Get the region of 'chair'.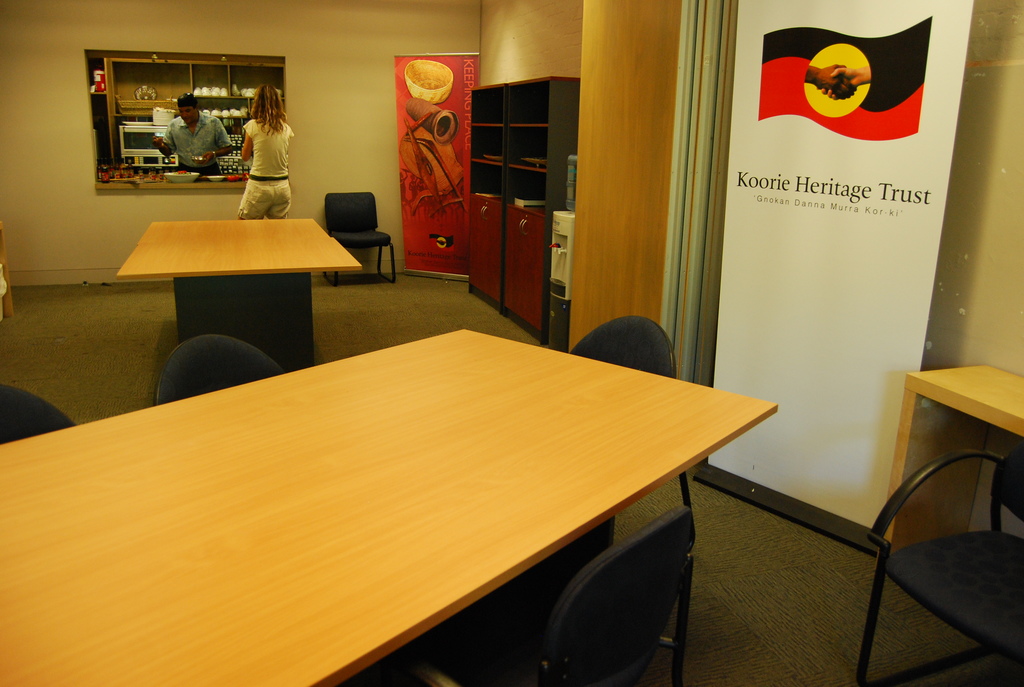
bbox(467, 505, 686, 686).
